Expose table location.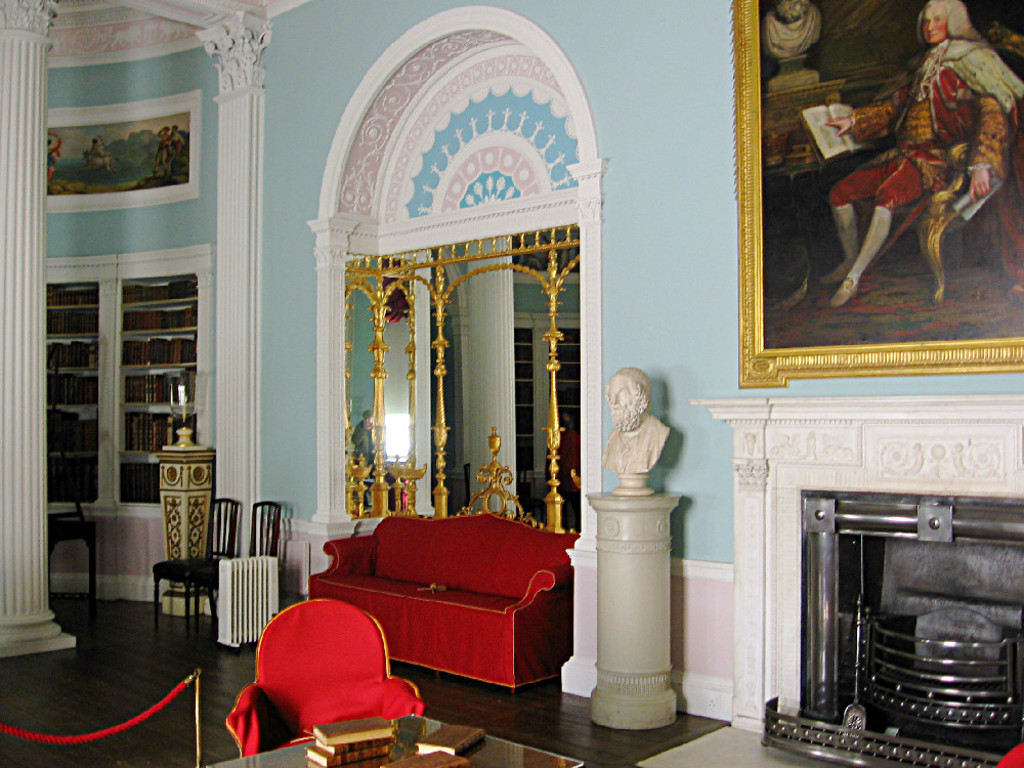
Exposed at [x1=49, y1=513, x2=99, y2=613].
